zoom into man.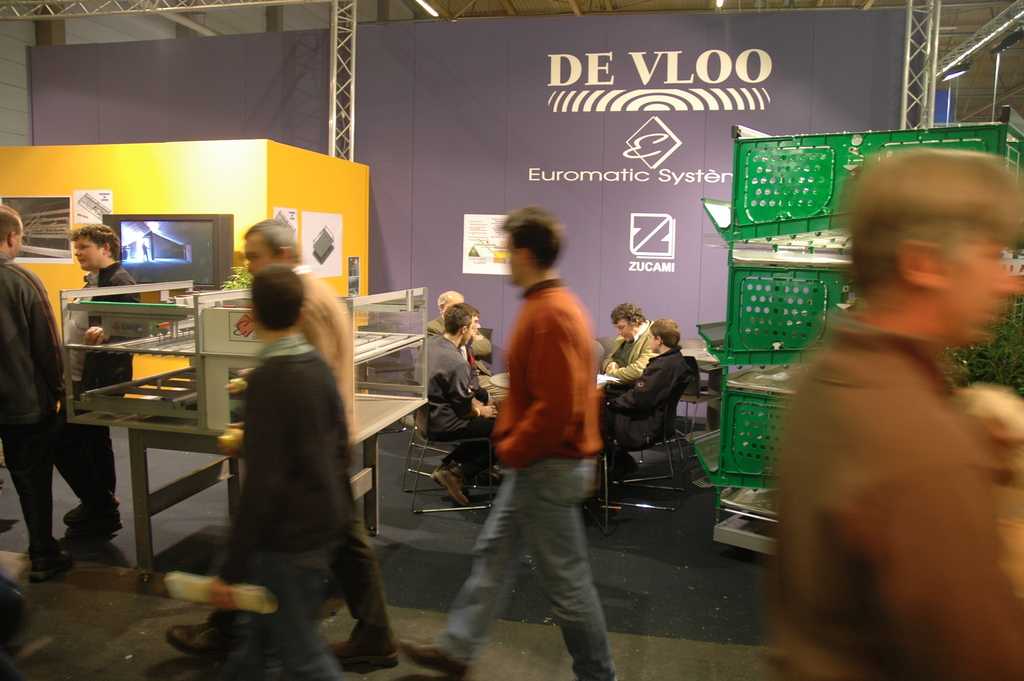
Zoom target: x1=0 y1=205 x2=73 y2=581.
